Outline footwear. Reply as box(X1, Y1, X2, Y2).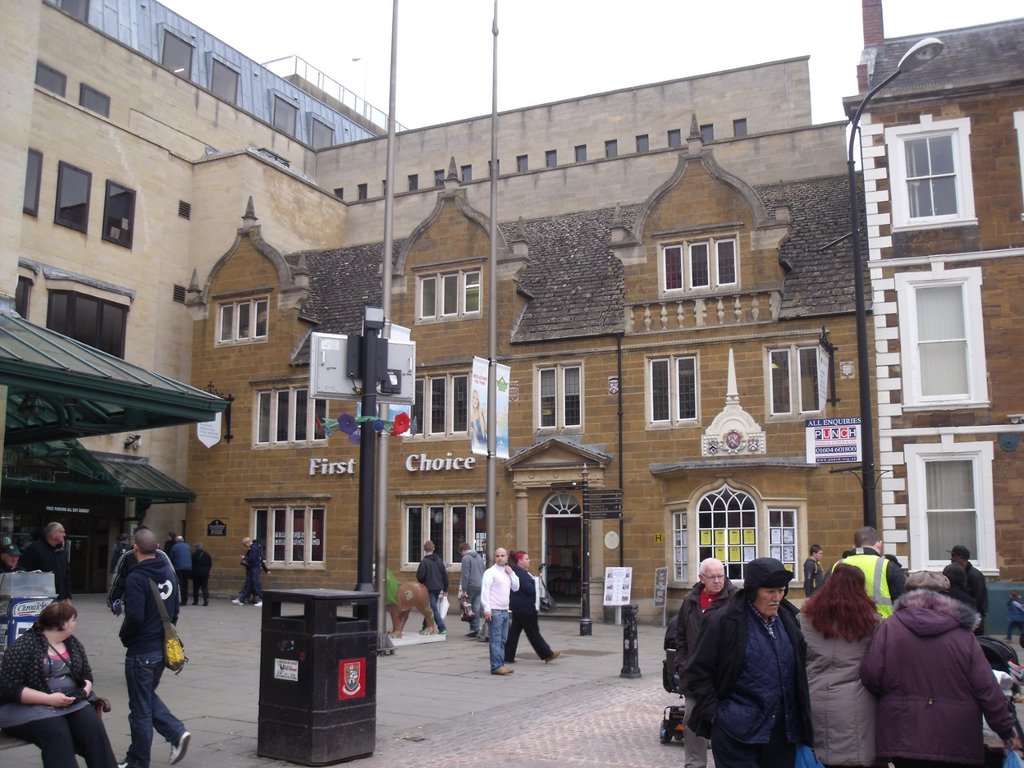
box(252, 600, 262, 605).
